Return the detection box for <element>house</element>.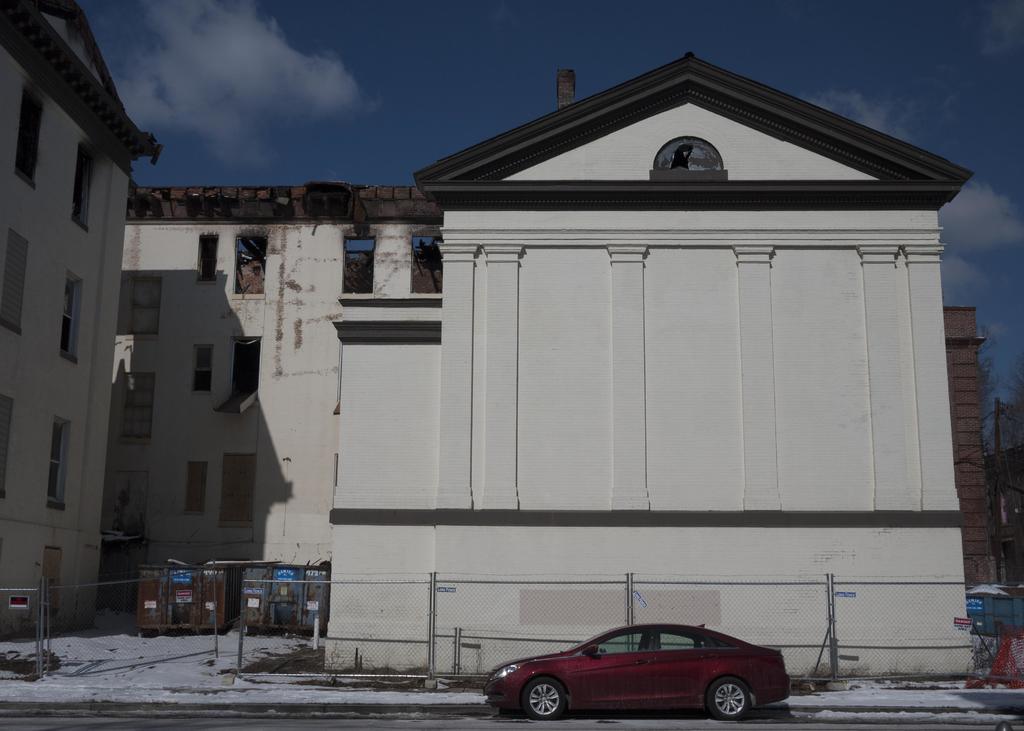
x1=333 y1=61 x2=964 y2=680.
